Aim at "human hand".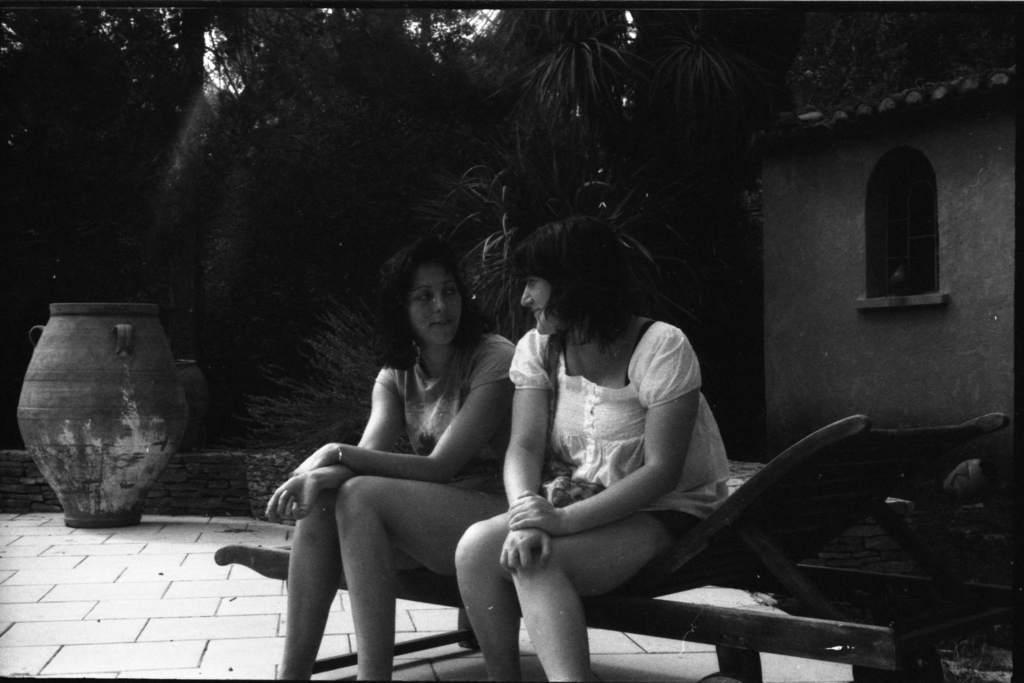
Aimed at 505, 488, 560, 536.
